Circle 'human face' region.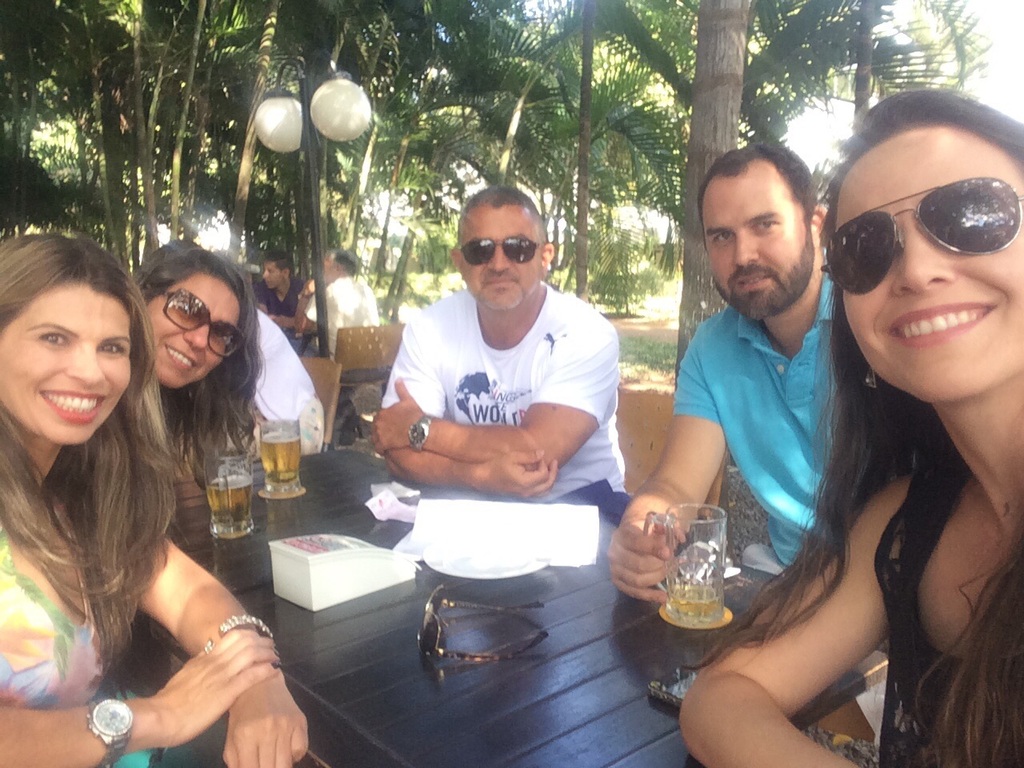
Region: bbox=(322, 252, 337, 282).
